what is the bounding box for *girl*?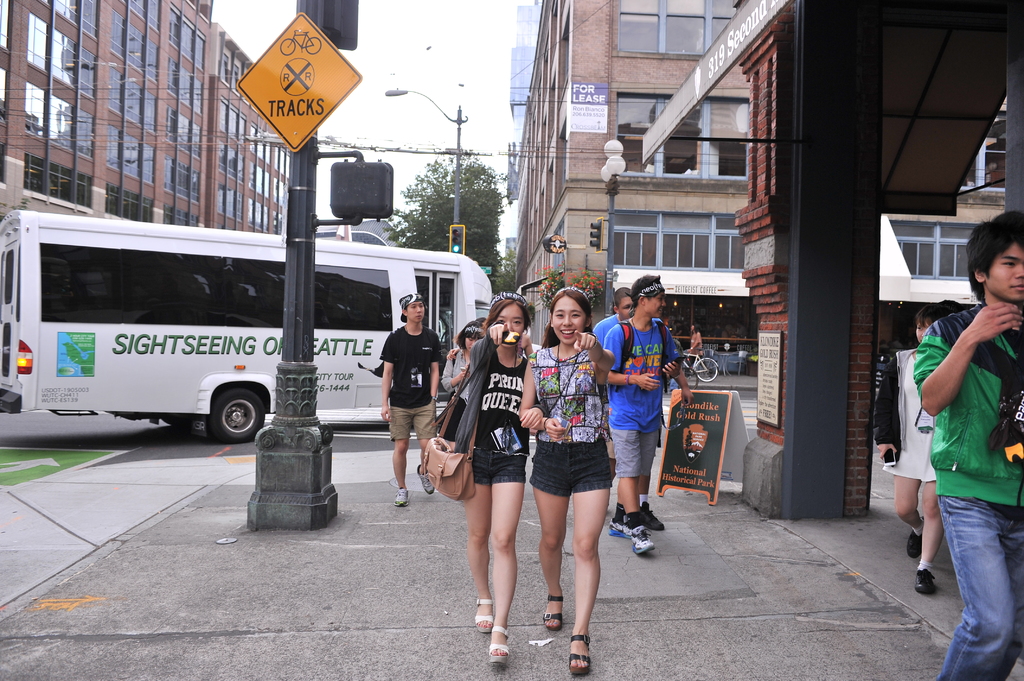
x1=444 y1=324 x2=488 y2=426.
